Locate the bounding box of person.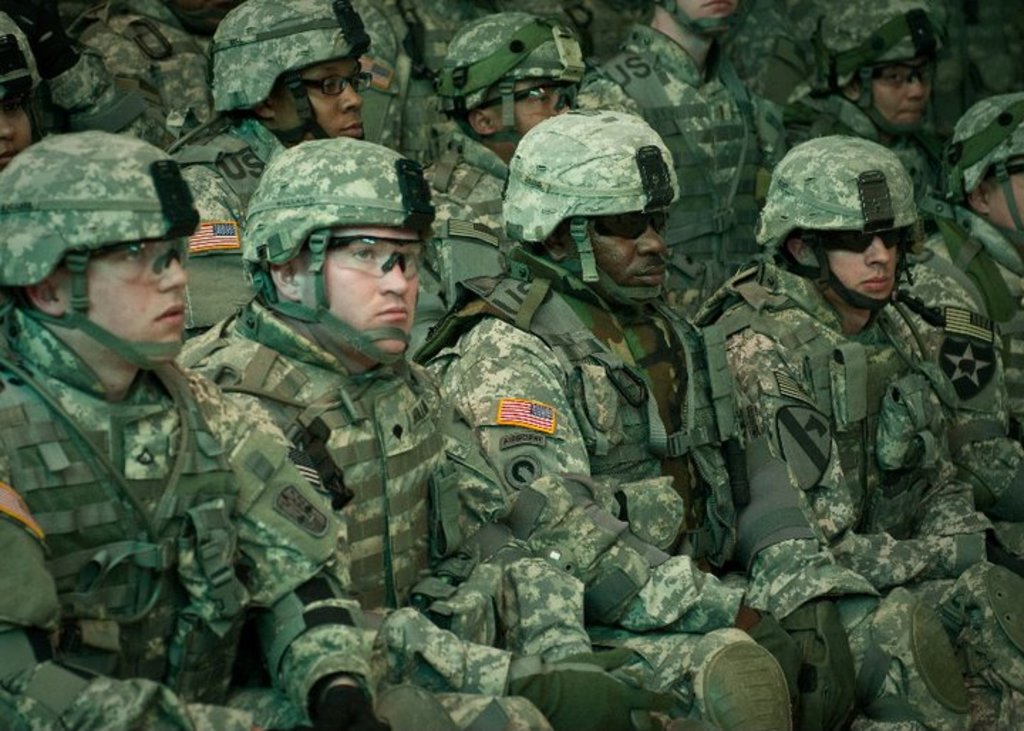
Bounding box: [427,11,585,171].
